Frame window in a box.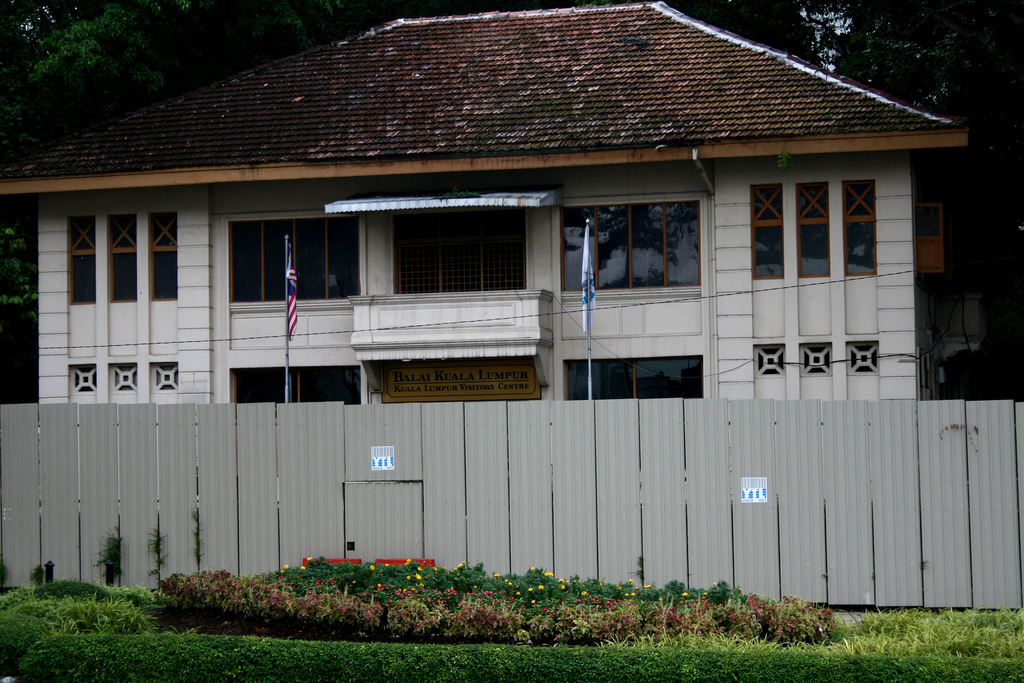
detection(105, 213, 138, 302).
